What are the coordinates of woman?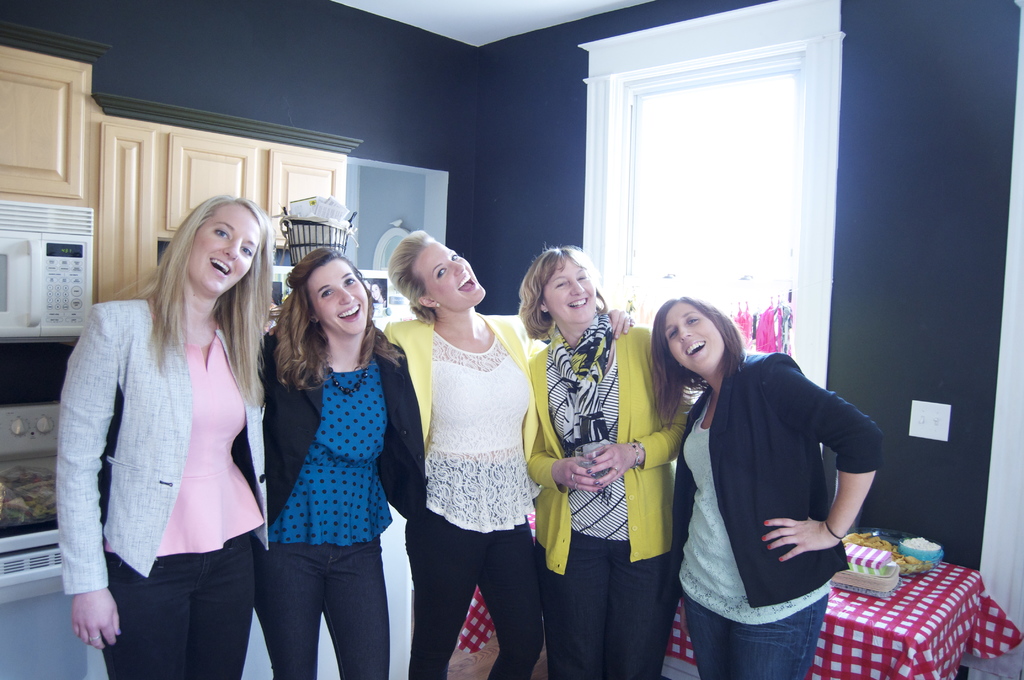
<box>271,231,631,679</box>.
